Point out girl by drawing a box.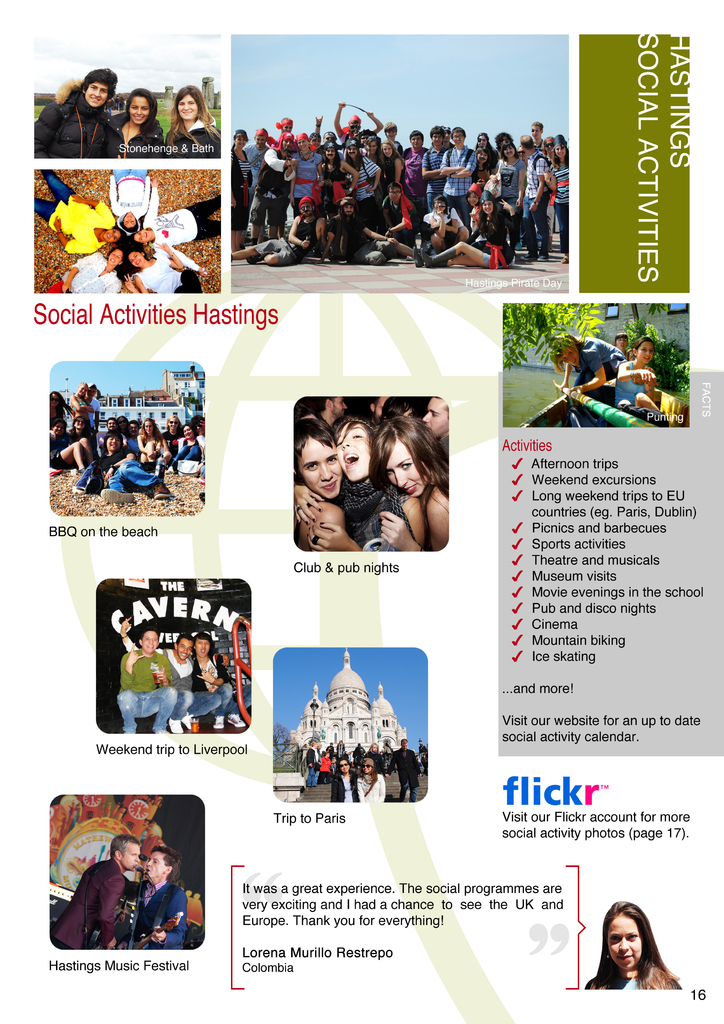
l=156, t=420, r=181, b=469.
